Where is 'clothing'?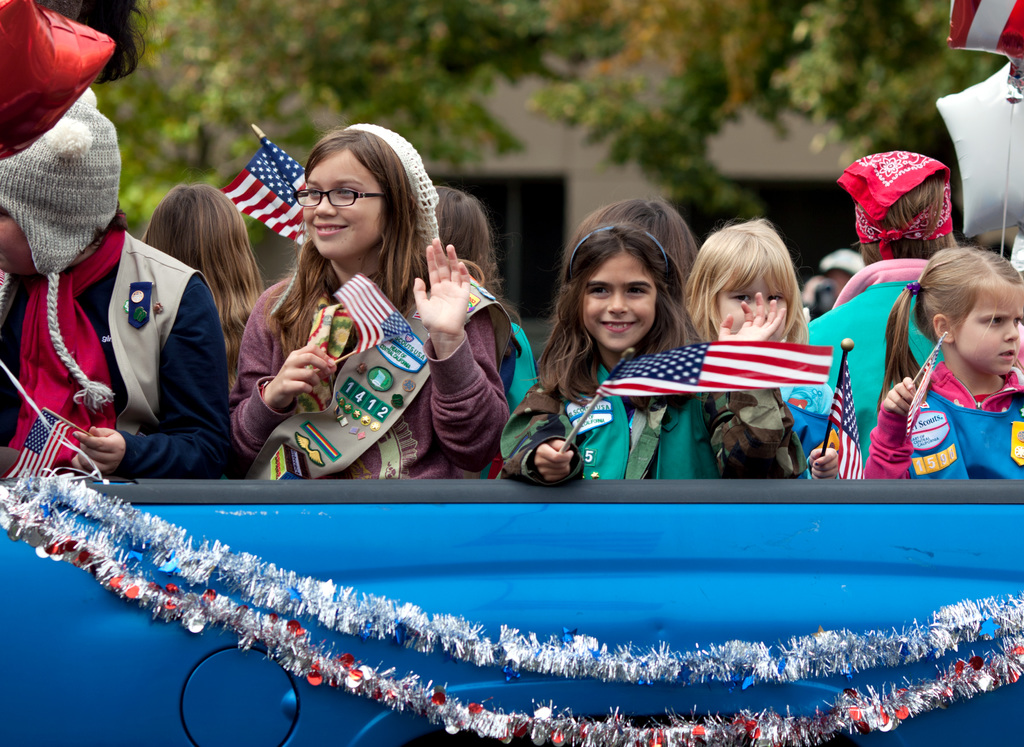
862/365/1023/485.
